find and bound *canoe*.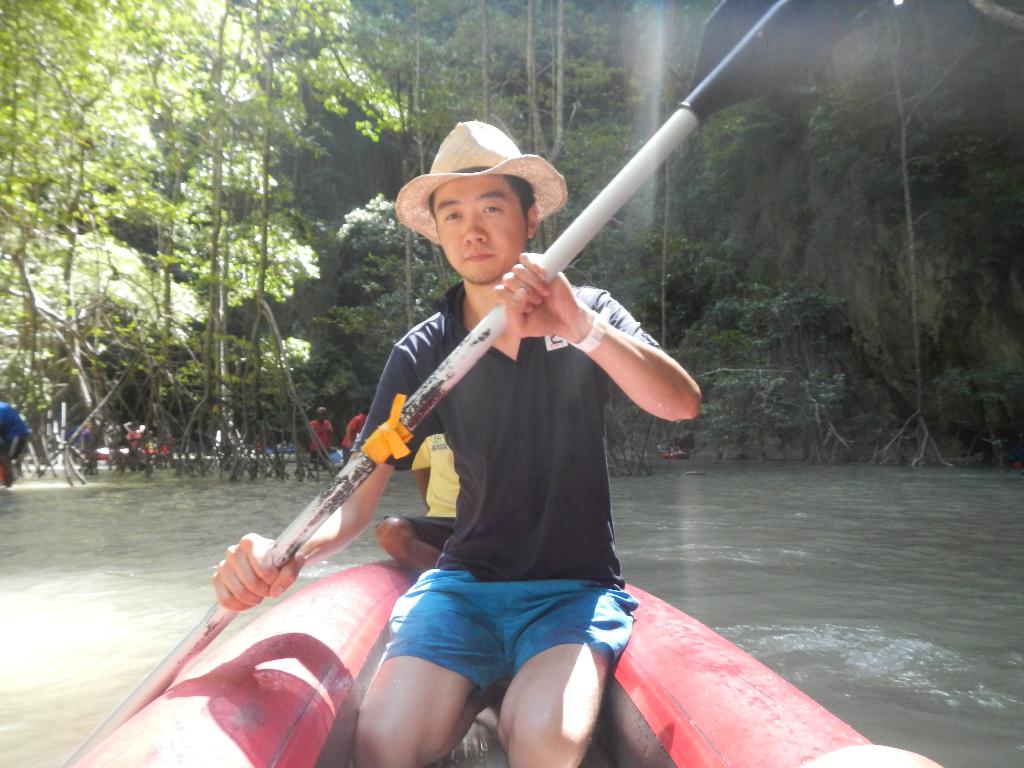
Bound: 69,559,941,767.
